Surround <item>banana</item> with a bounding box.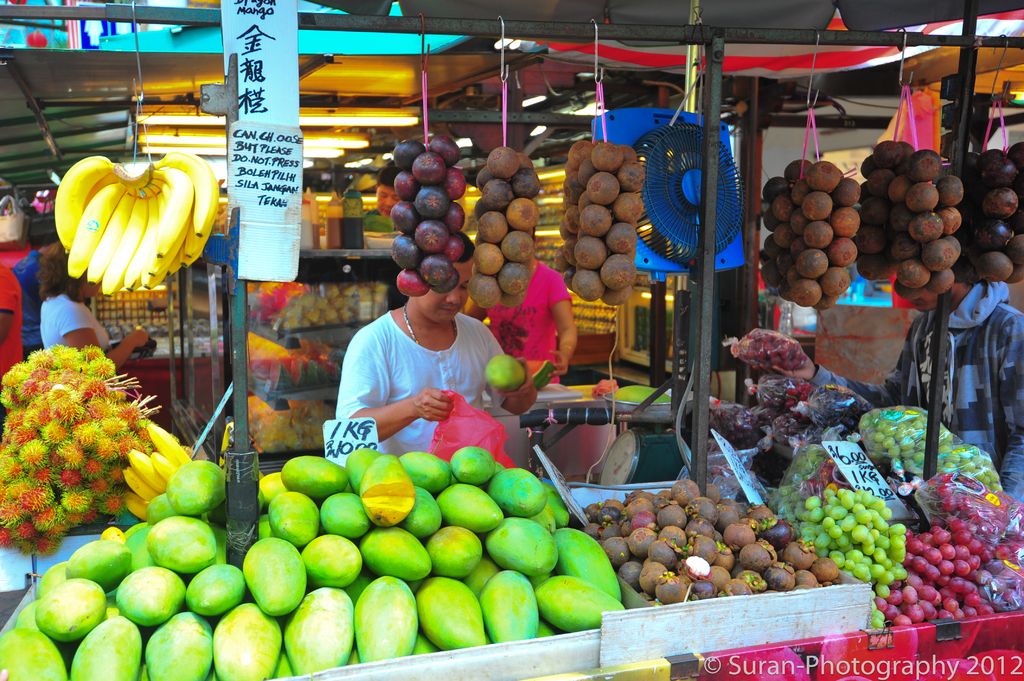
box(52, 139, 204, 302).
